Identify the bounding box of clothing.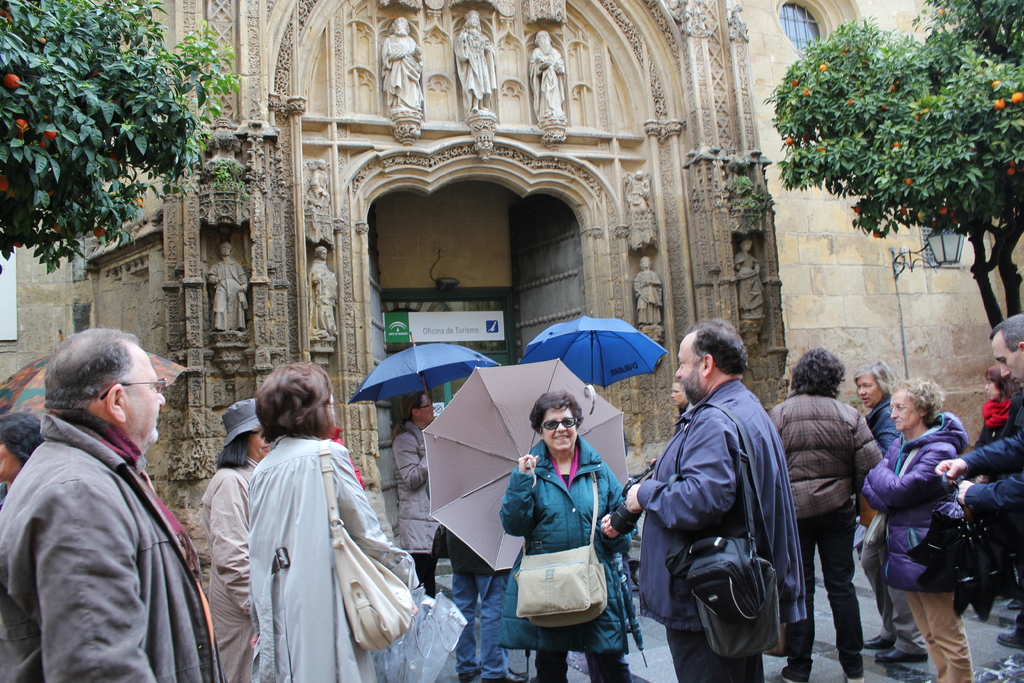
box(624, 180, 657, 213).
